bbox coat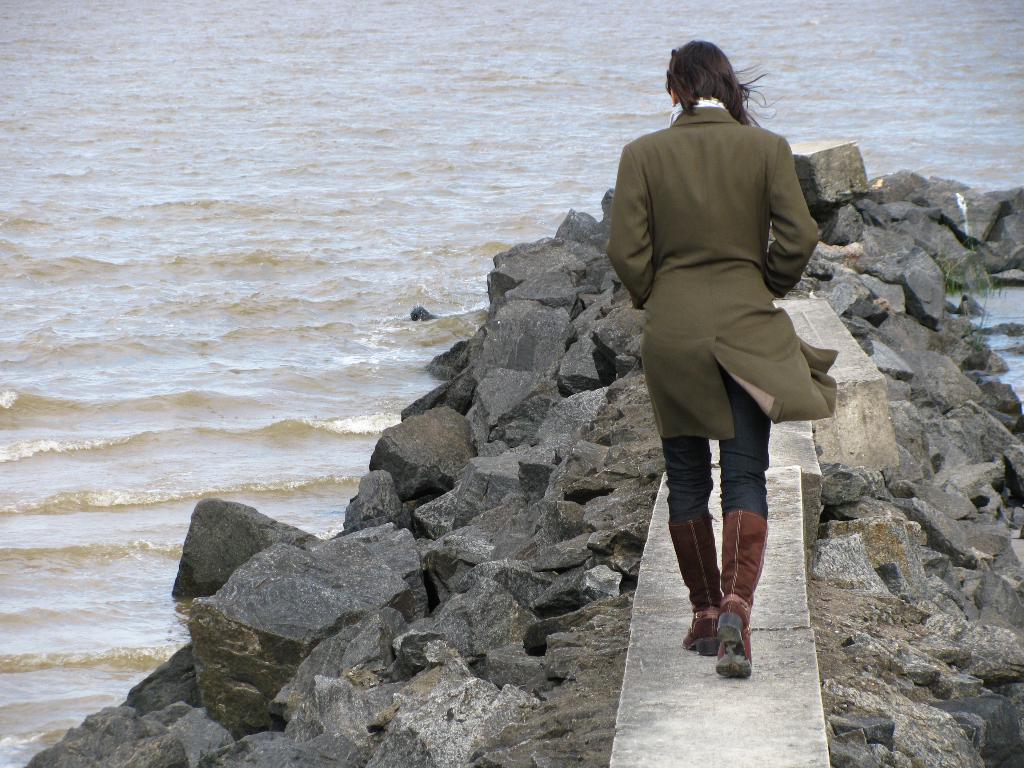
box(614, 68, 829, 454)
